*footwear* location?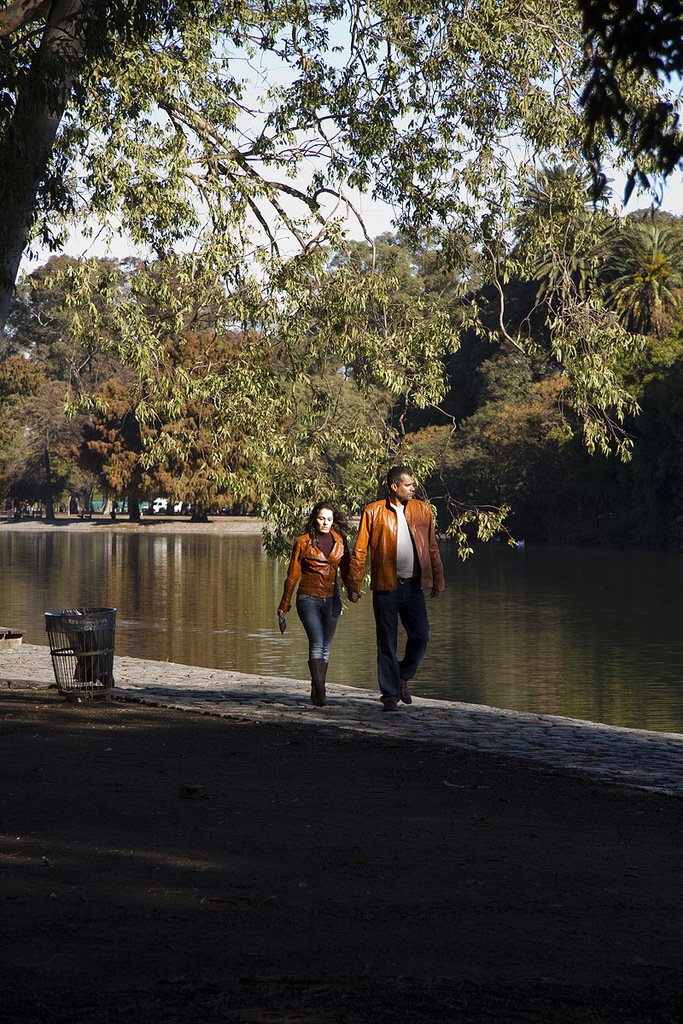
Rect(305, 653, 323, 713)
